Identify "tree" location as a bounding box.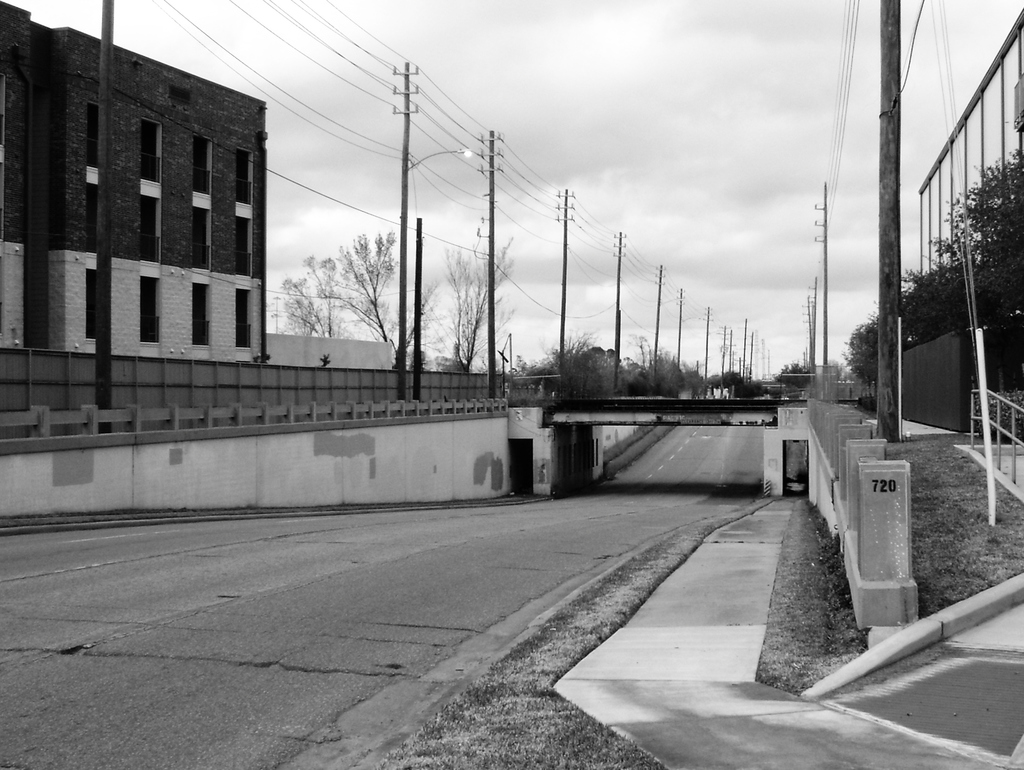
770 358 811 398.
